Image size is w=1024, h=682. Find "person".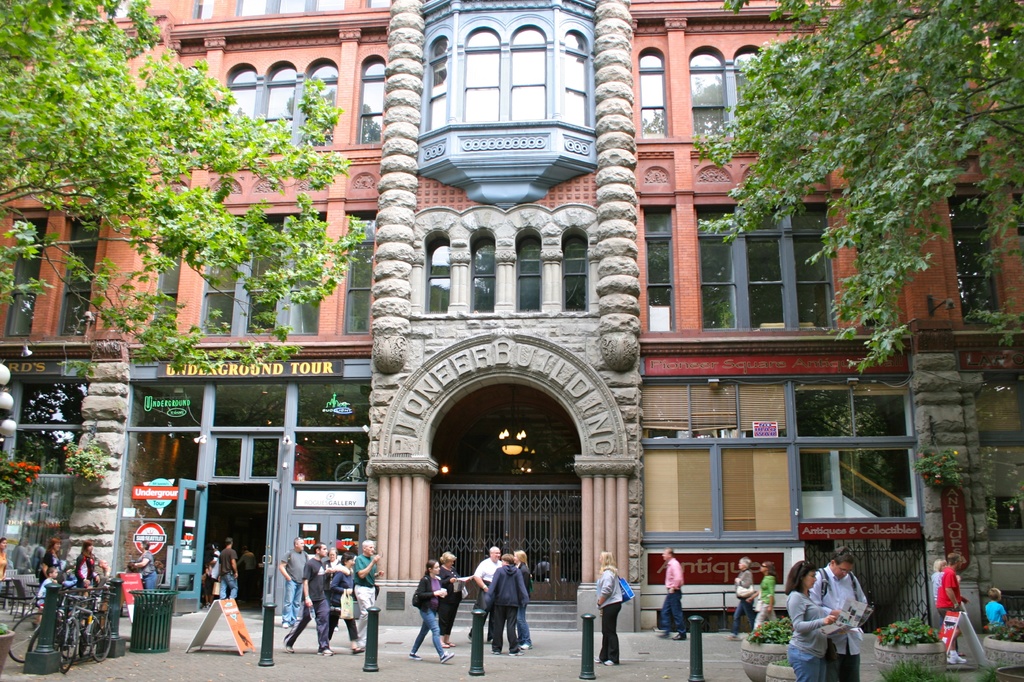
bbox(514, 550, 534, 649).
